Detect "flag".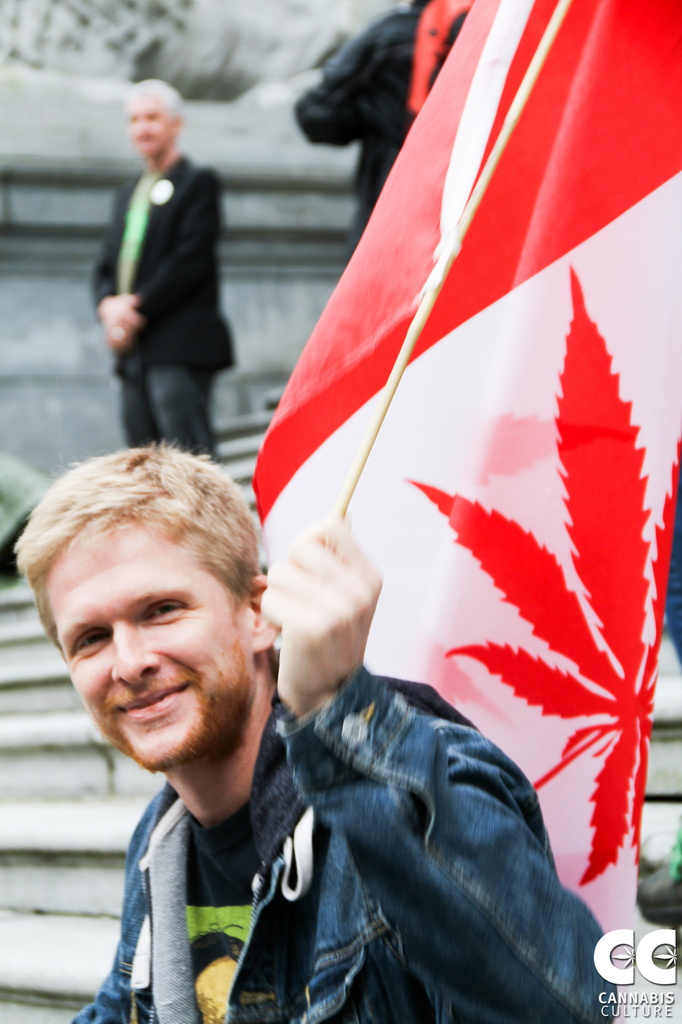
Detected at <bbox>246, 0, 679, 1023</bbox>.
